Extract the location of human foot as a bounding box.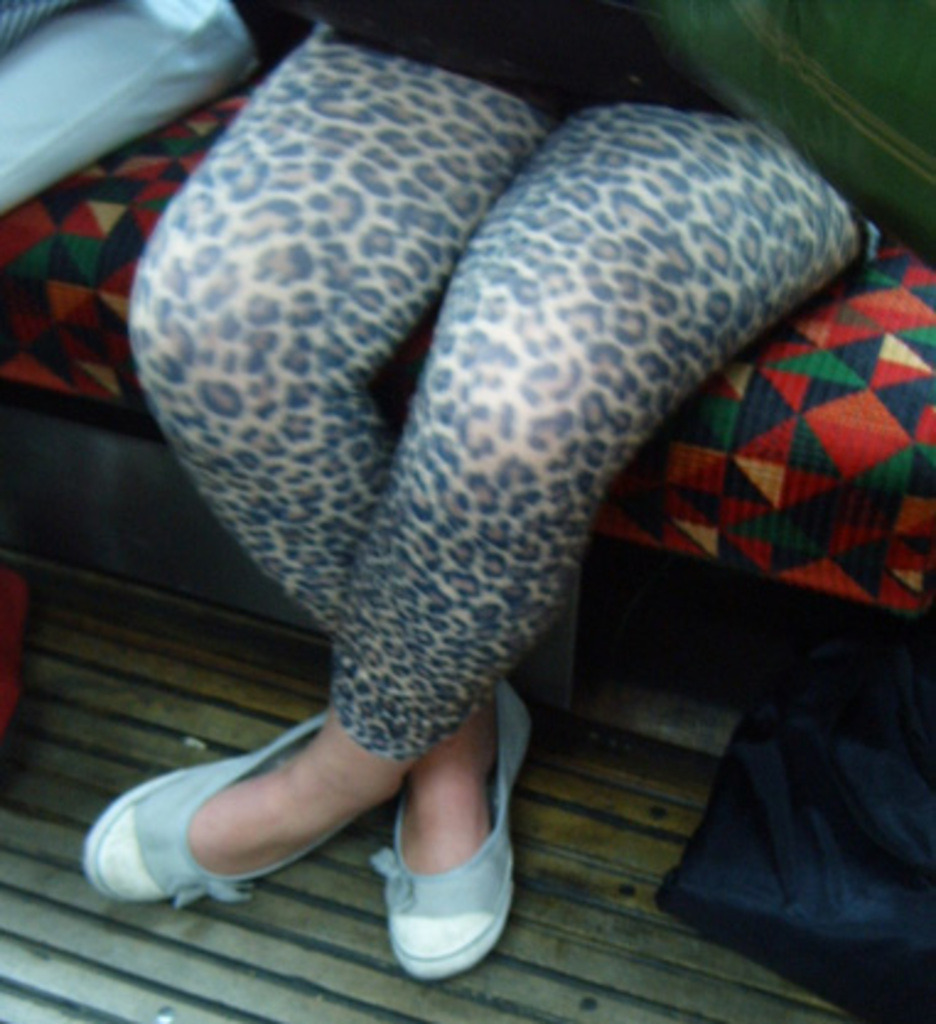
bbox=(74, 707, 364, 901).
